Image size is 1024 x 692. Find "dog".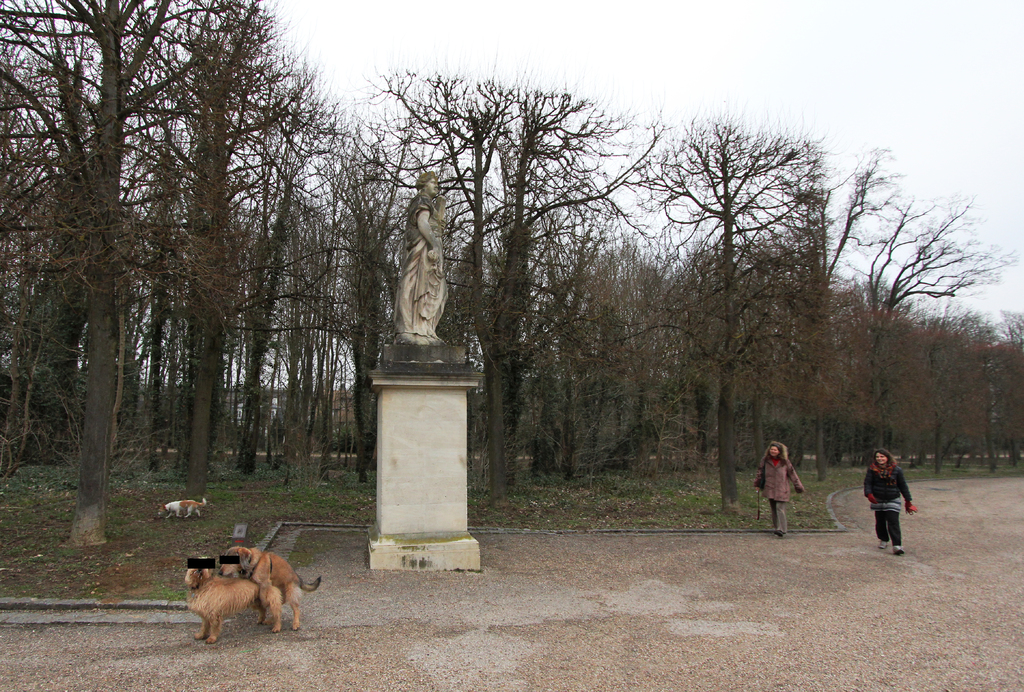
Rect(222, 545, 318, 627).
